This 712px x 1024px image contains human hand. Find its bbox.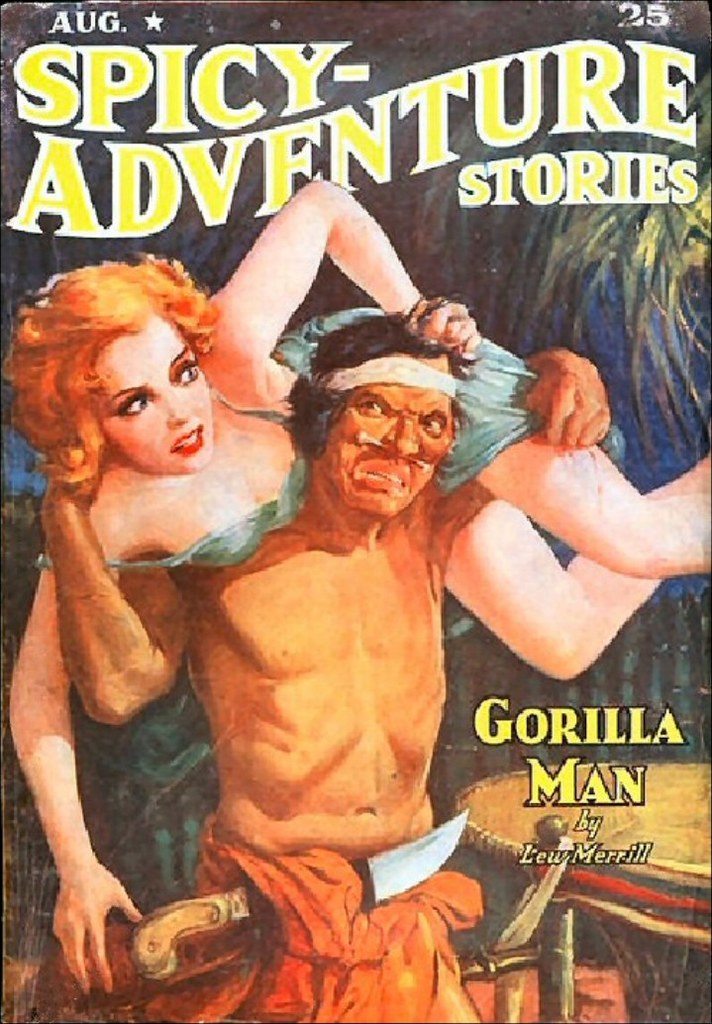
select_region(43, 459, 101, 505).
